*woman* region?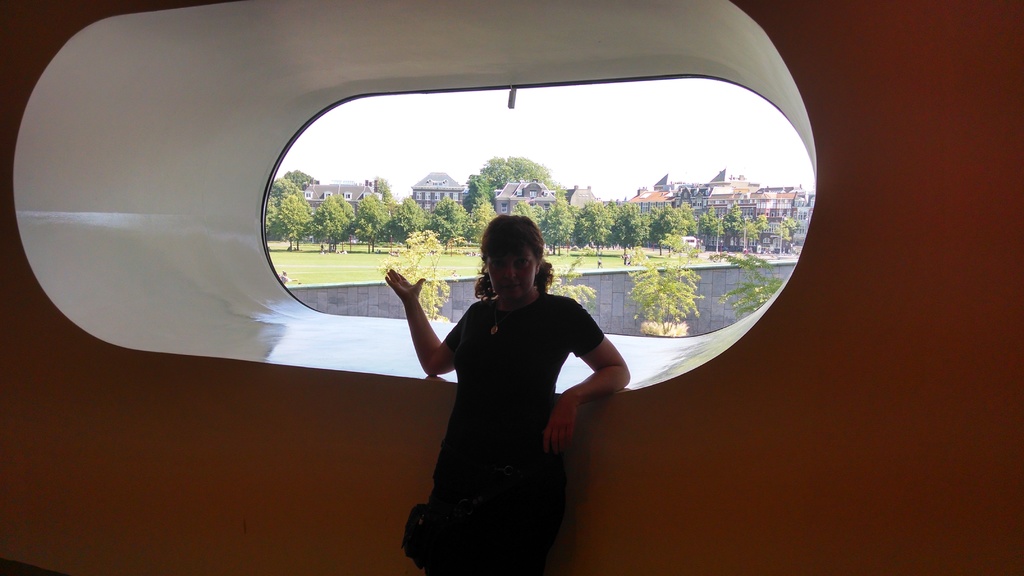
Rect(382, 213, 631, 575)
